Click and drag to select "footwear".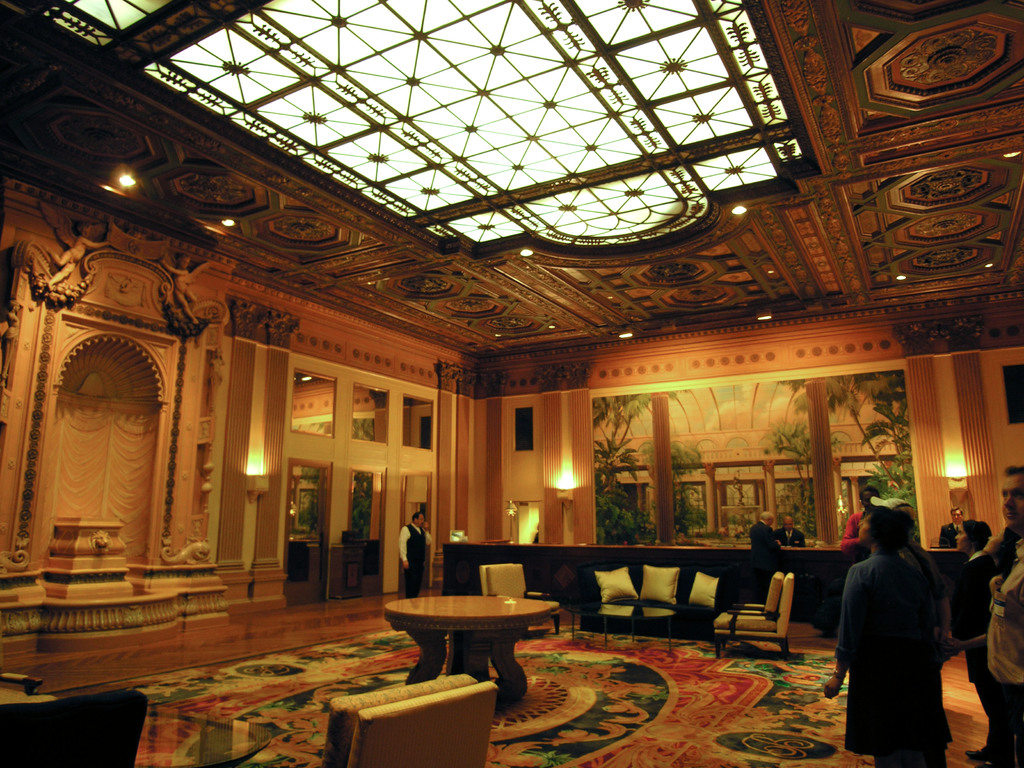
Selection: [968,747,989,763].
